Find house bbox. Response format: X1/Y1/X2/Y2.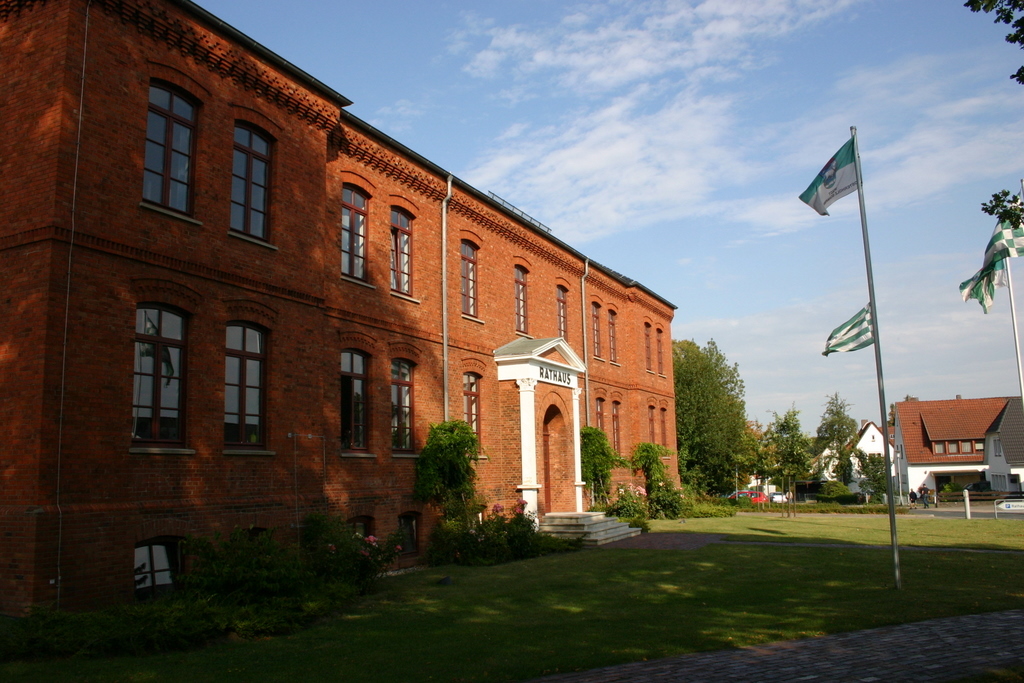
821/413/887/503.
